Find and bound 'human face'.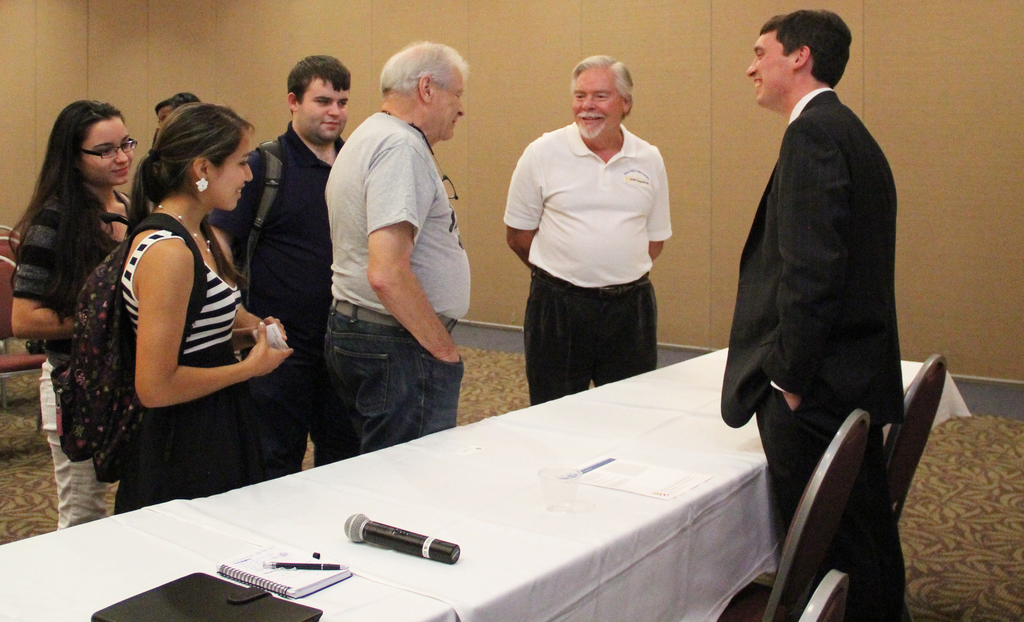
Bound: (left=570, top=72, right=630, bottom=149).
